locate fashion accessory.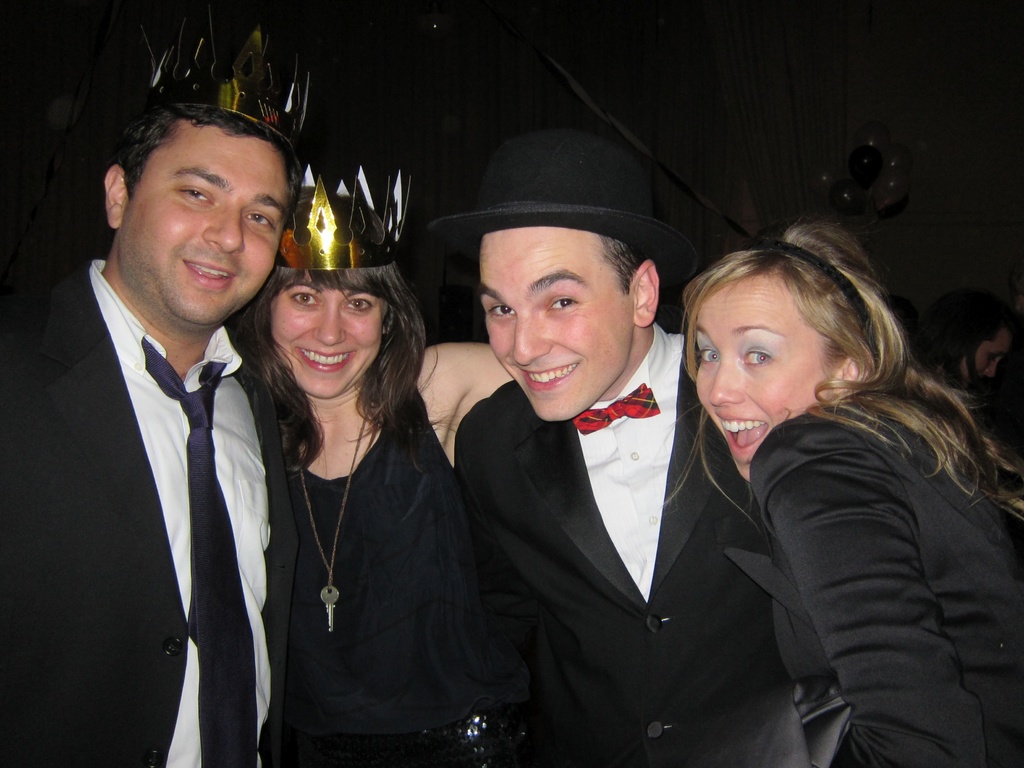
Bounding box: 743/238/880/363.
